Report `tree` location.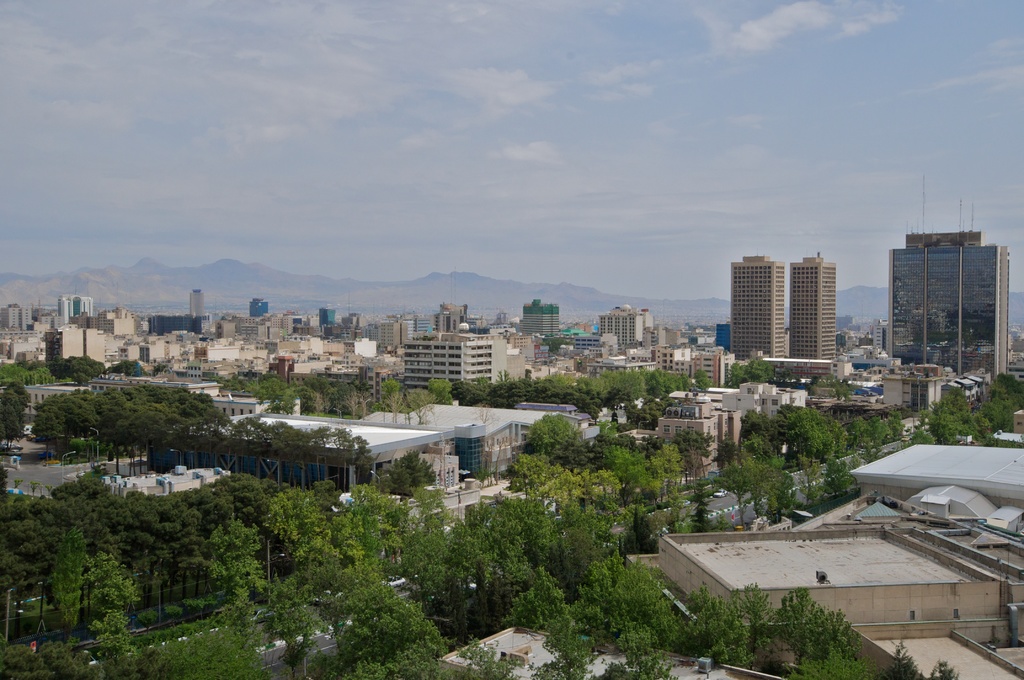
Report: locate(791, 401, 825, 469).
